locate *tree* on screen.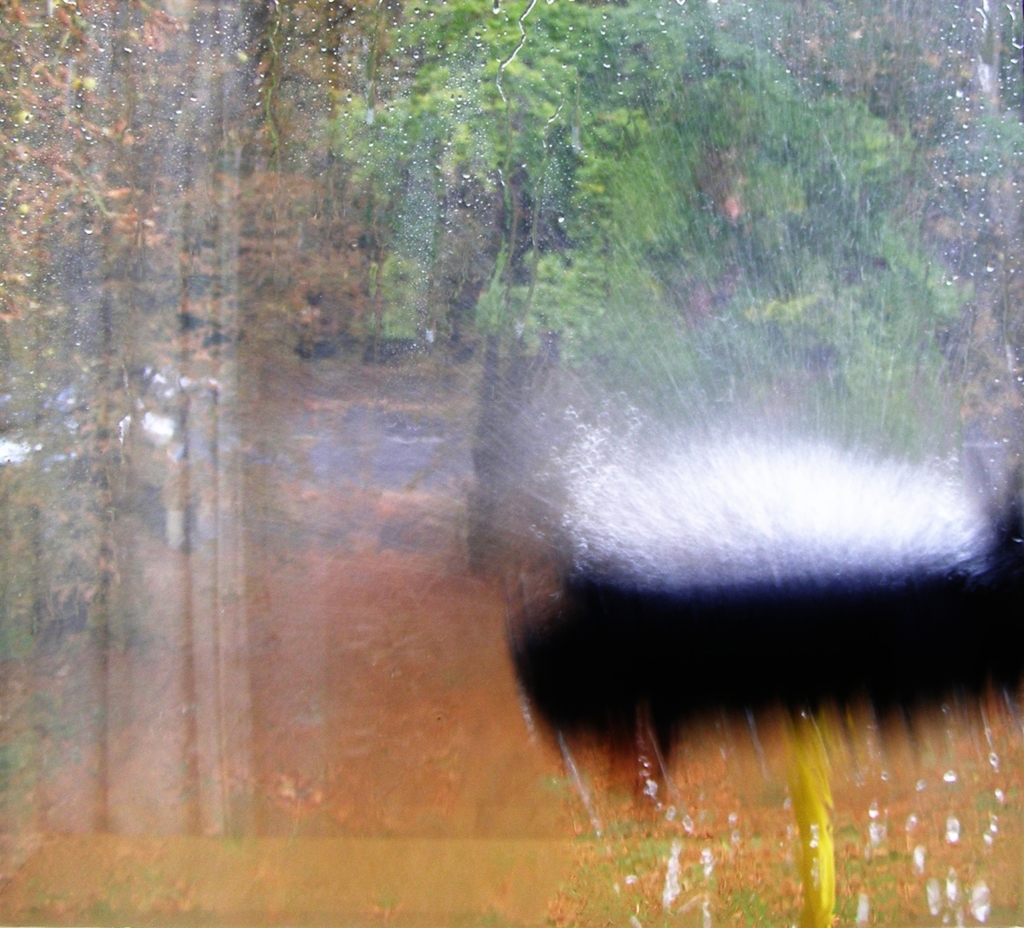
On screen at 317:2:986:433.
